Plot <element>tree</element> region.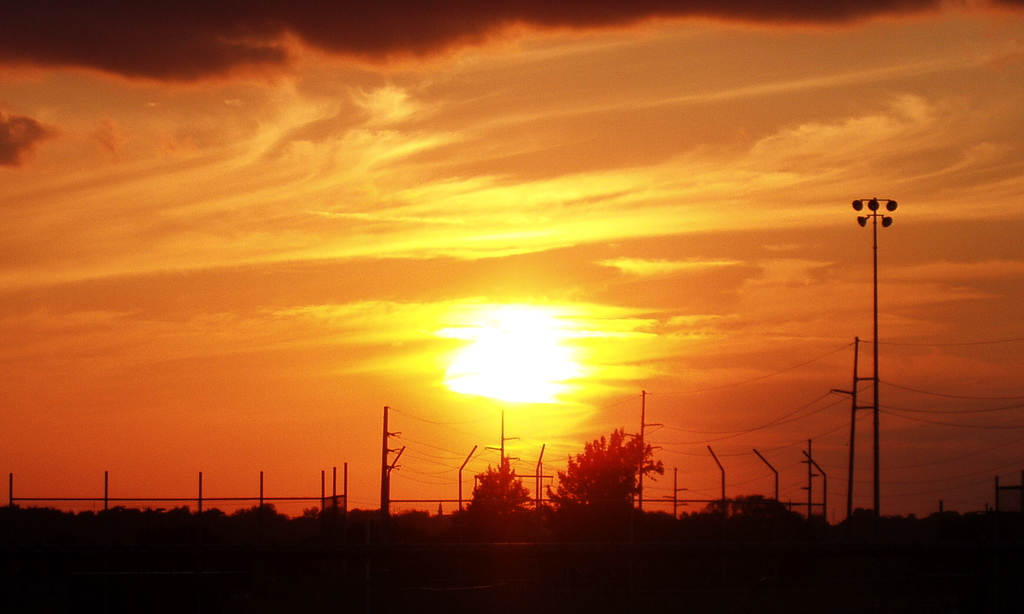
Plotted at {"left": 836, "top": 498, "right": 879, "bottom": 532}.
